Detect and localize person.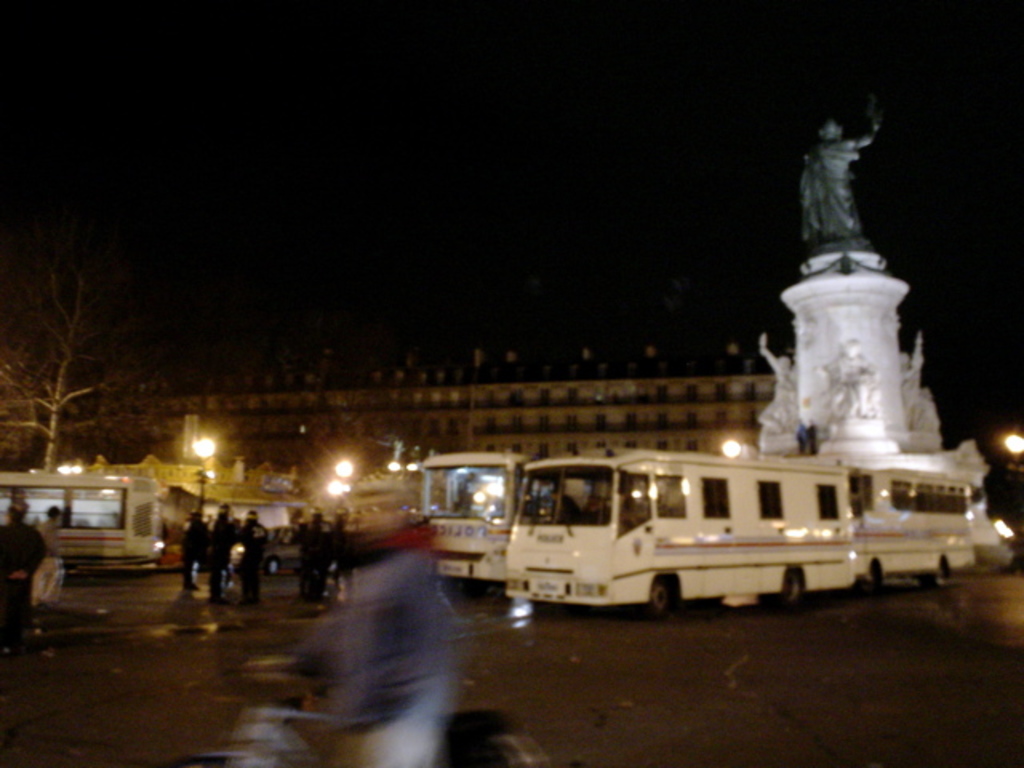
Localized at x1=328 y1=514 x2=362 y2=590.
